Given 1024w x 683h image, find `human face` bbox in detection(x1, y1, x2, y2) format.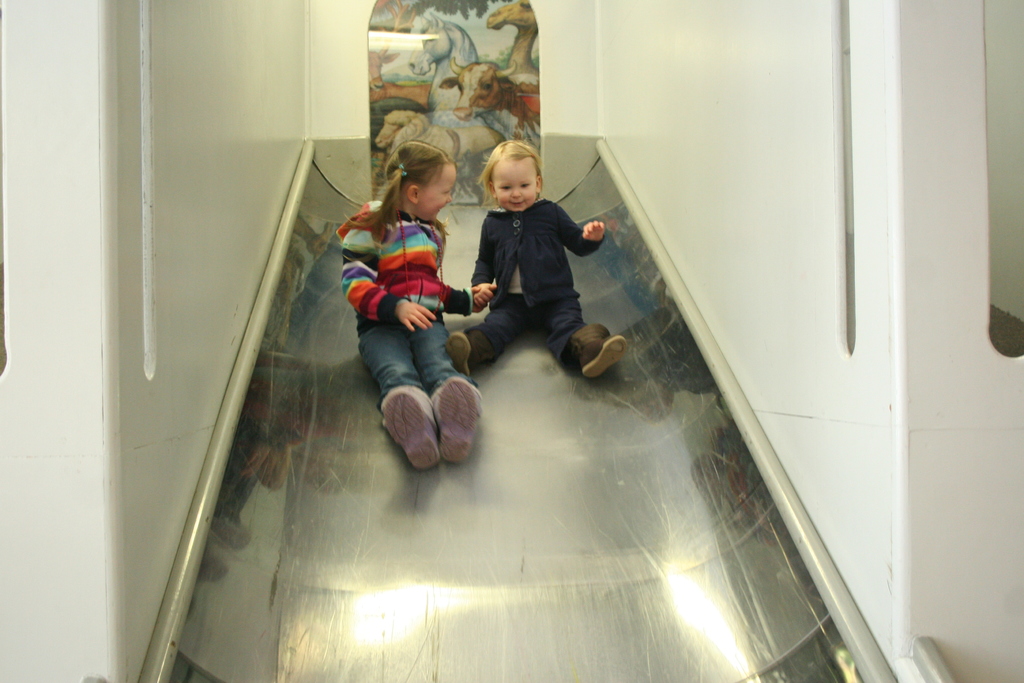
detection(419, 166, 458, 220).
